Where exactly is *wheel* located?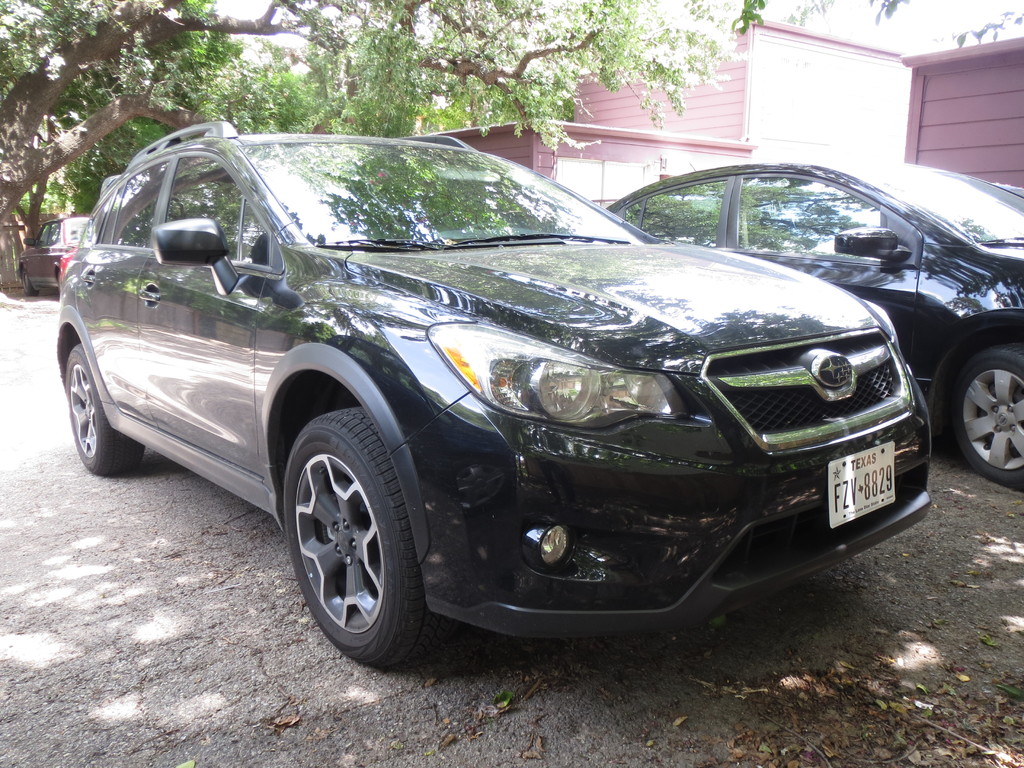
Its bounding box is [950,344,1023,479].
